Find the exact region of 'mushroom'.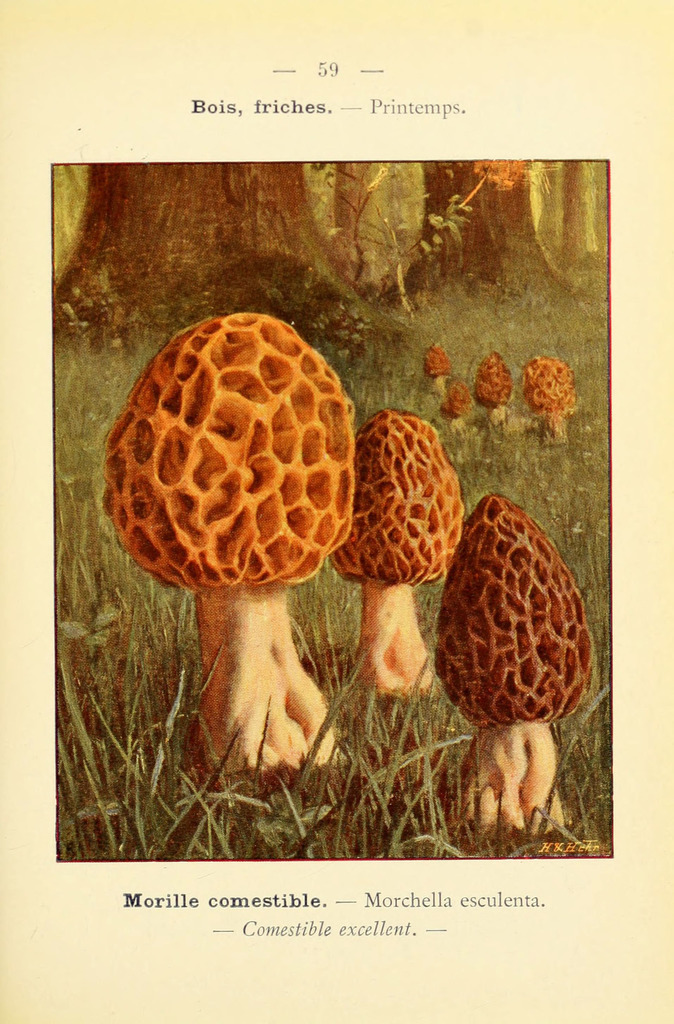
Exact region: [x1=524, y1=350, x2=583, y2=447].
